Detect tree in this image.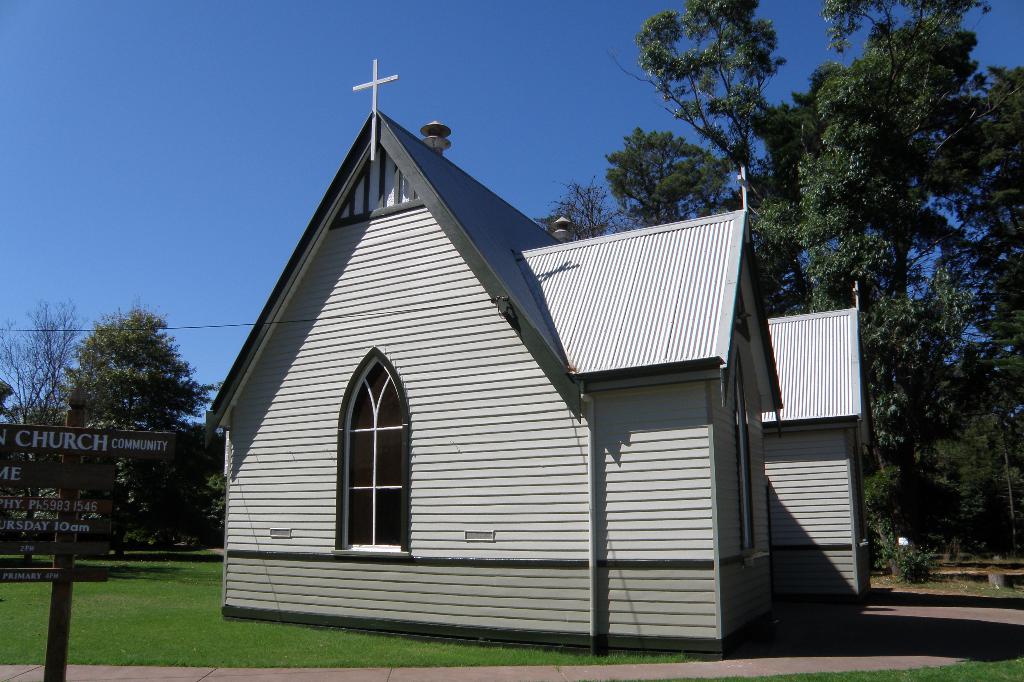
Detection: (left=0, top=304, right=90, bottom=431).
